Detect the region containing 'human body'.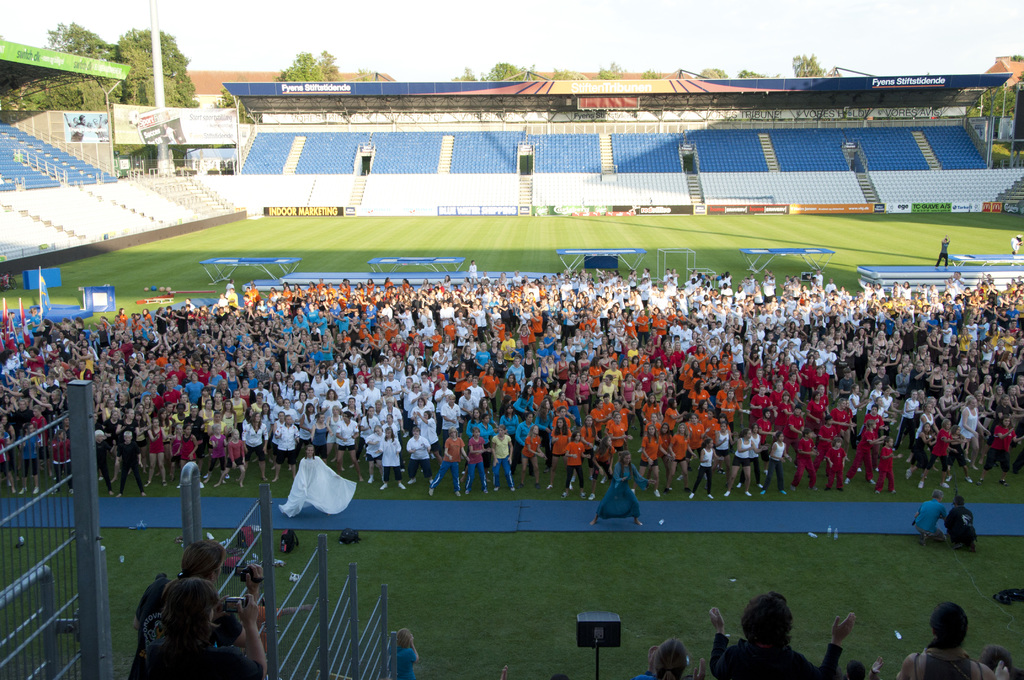
left=612, top=318, right=627, bottom=332.
